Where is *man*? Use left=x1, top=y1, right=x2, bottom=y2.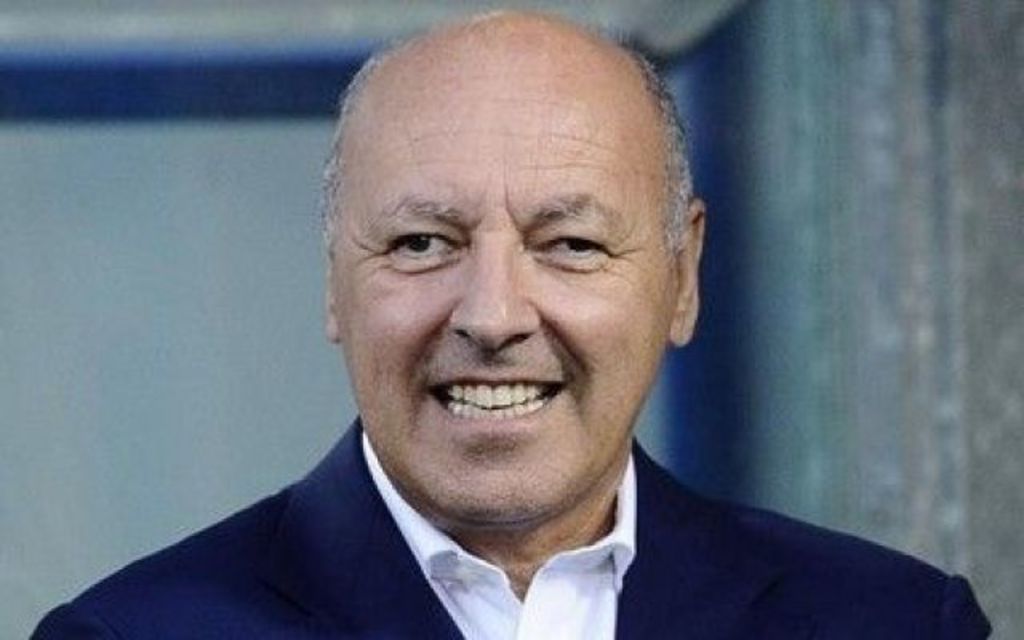
left=93, top=30, right=941, bottom=639.
